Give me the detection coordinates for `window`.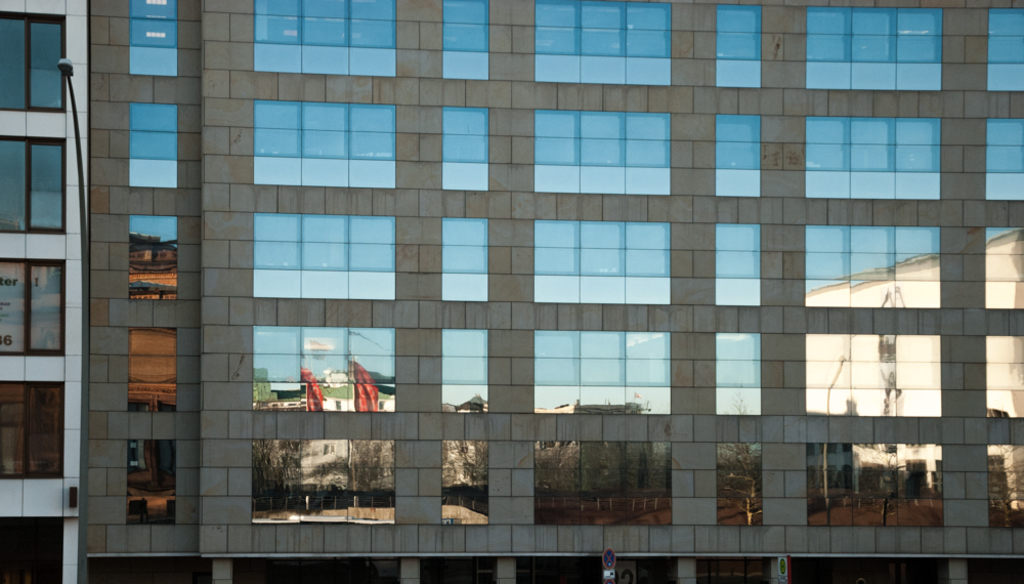
Rect(988, 329, 1023, 420).
